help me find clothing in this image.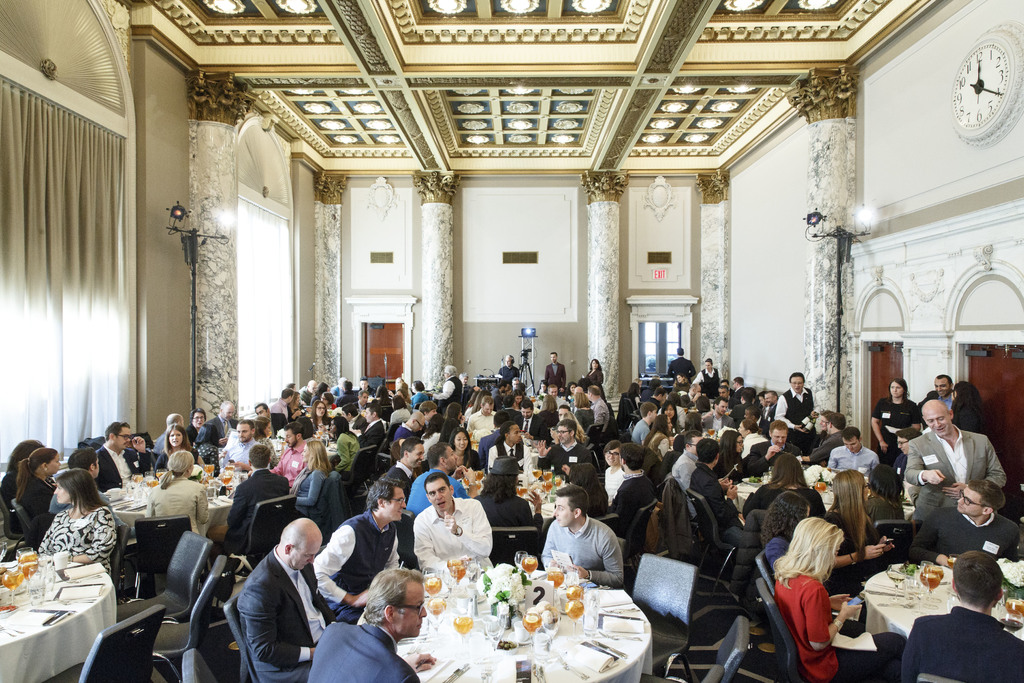
Found it: (586,367,602,393).
